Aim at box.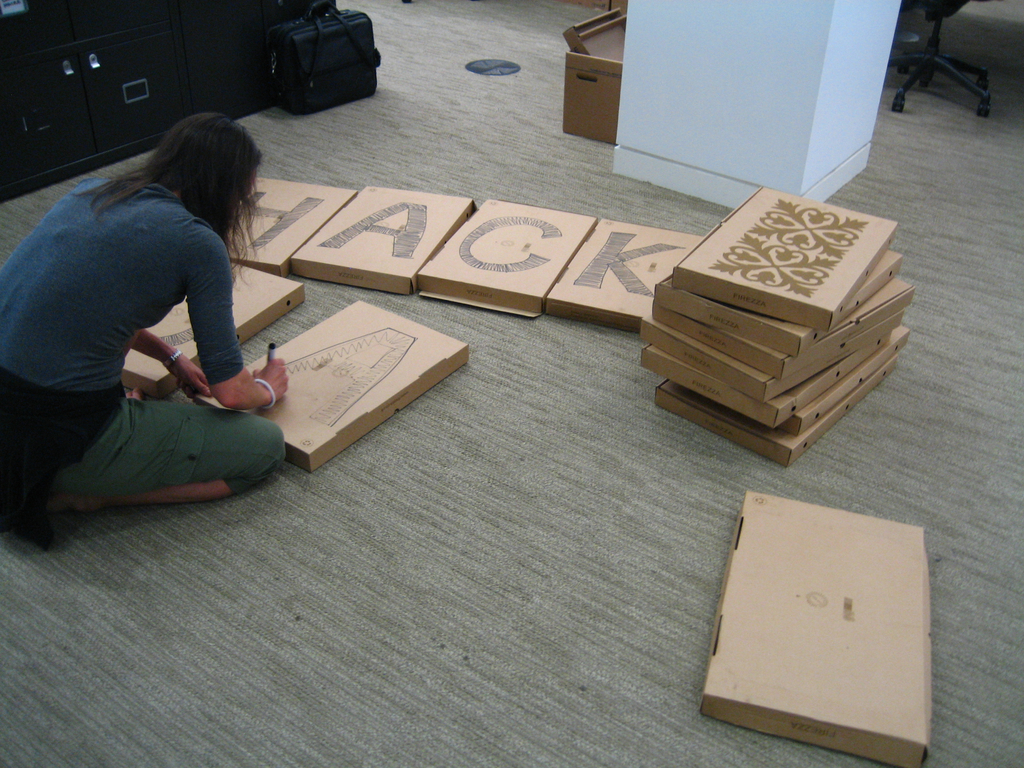
Aimed at {"x1": 575, "y1": 0, "x2": 606, "y2": 10}.
